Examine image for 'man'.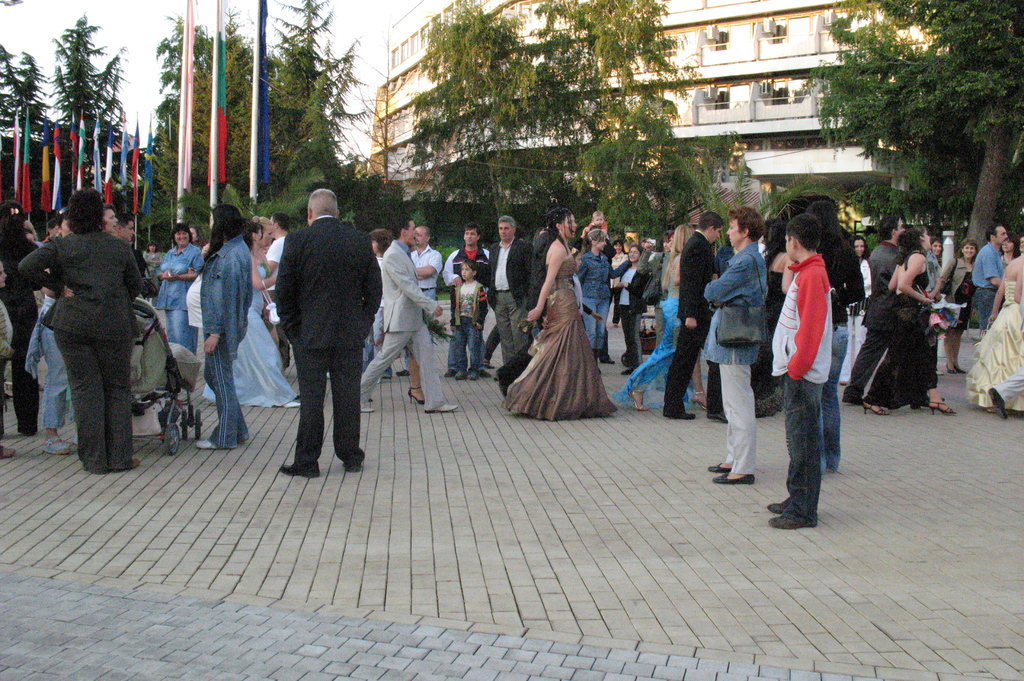
Examination result: Rect(42, 216, 60, 239).
